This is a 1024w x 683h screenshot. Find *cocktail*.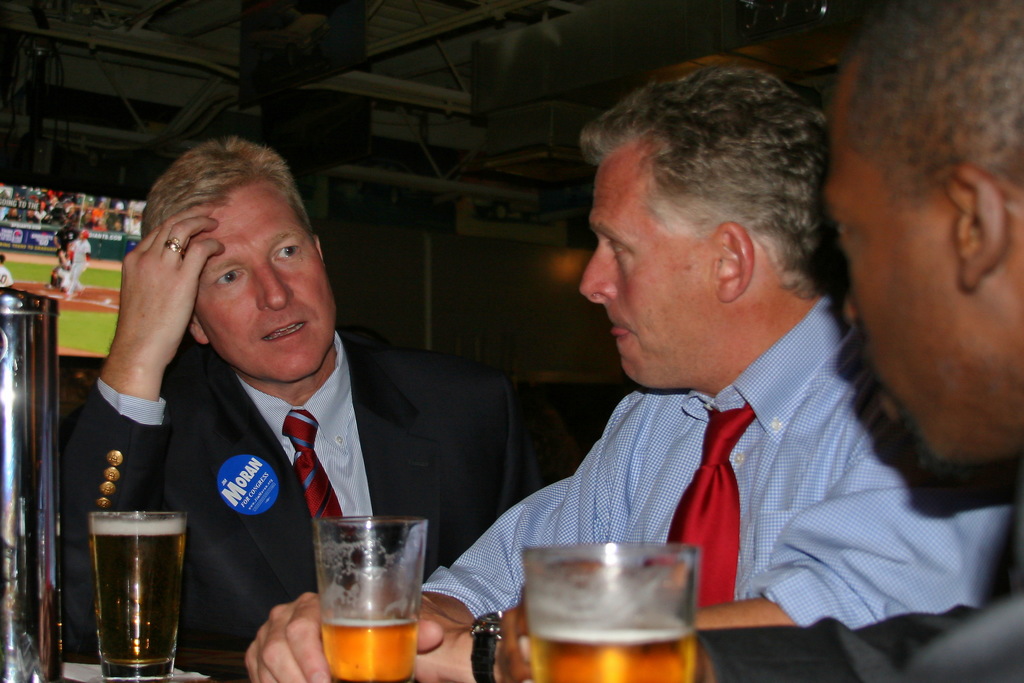
Bounding box: 518 547 707 682.
